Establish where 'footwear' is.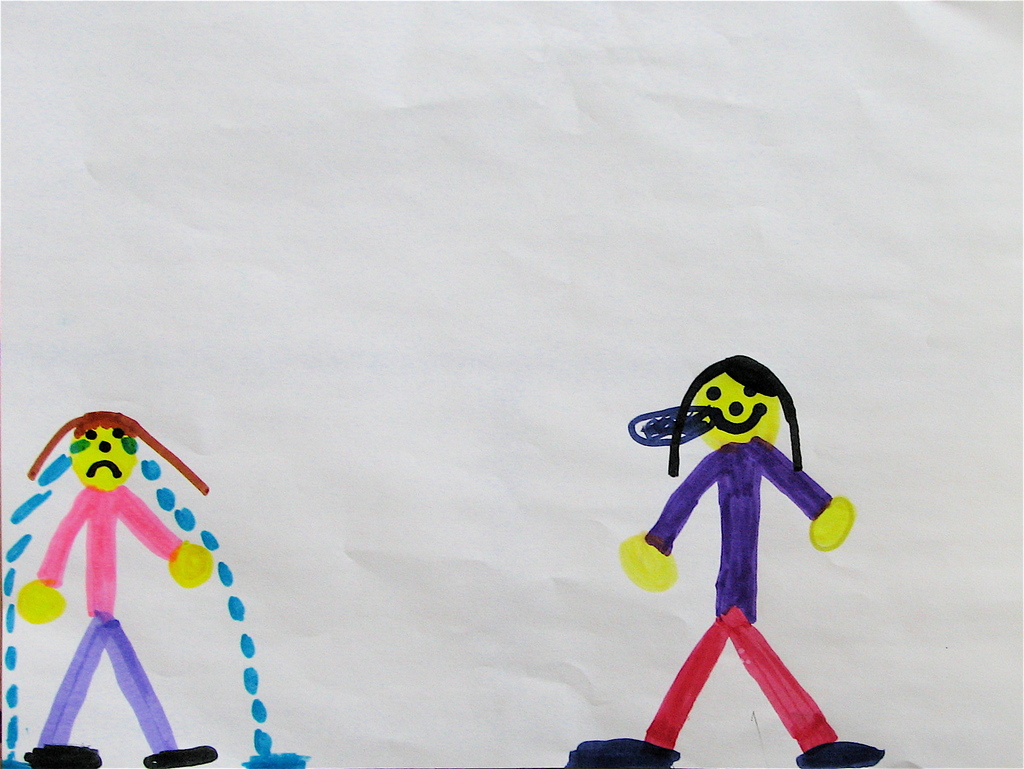
Established at left=22, top=745, right=104, bottom=768.
